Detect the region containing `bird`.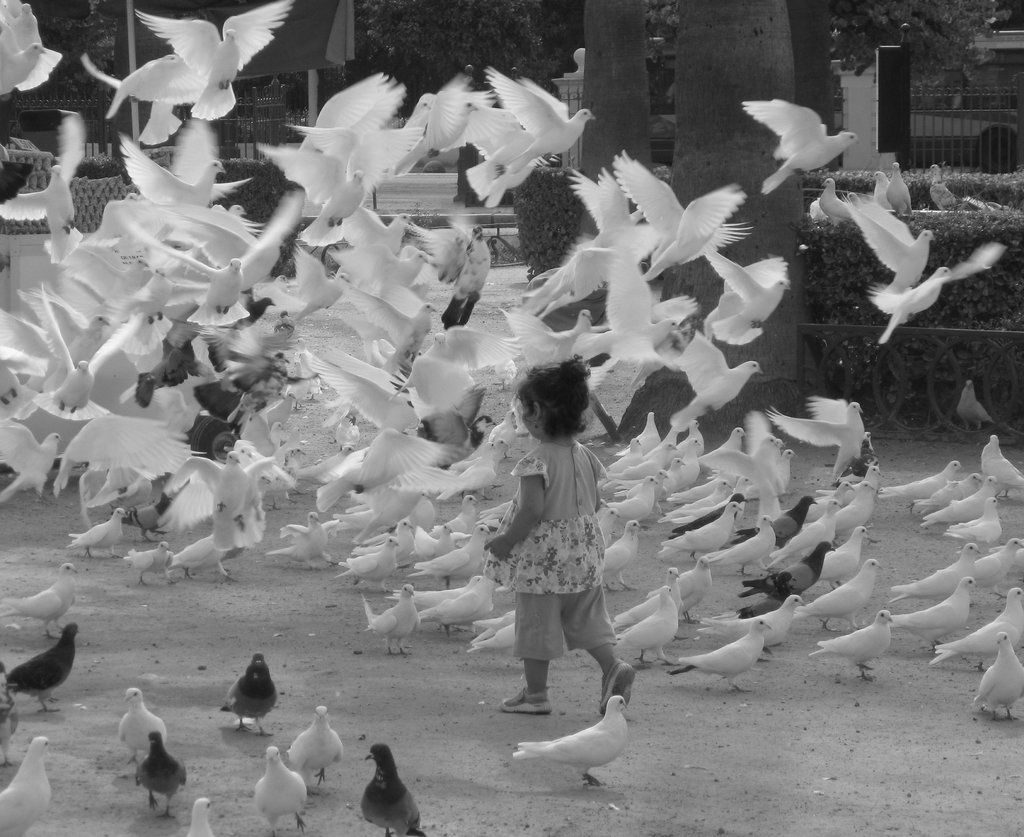
region(3, 560, 77, 642).
